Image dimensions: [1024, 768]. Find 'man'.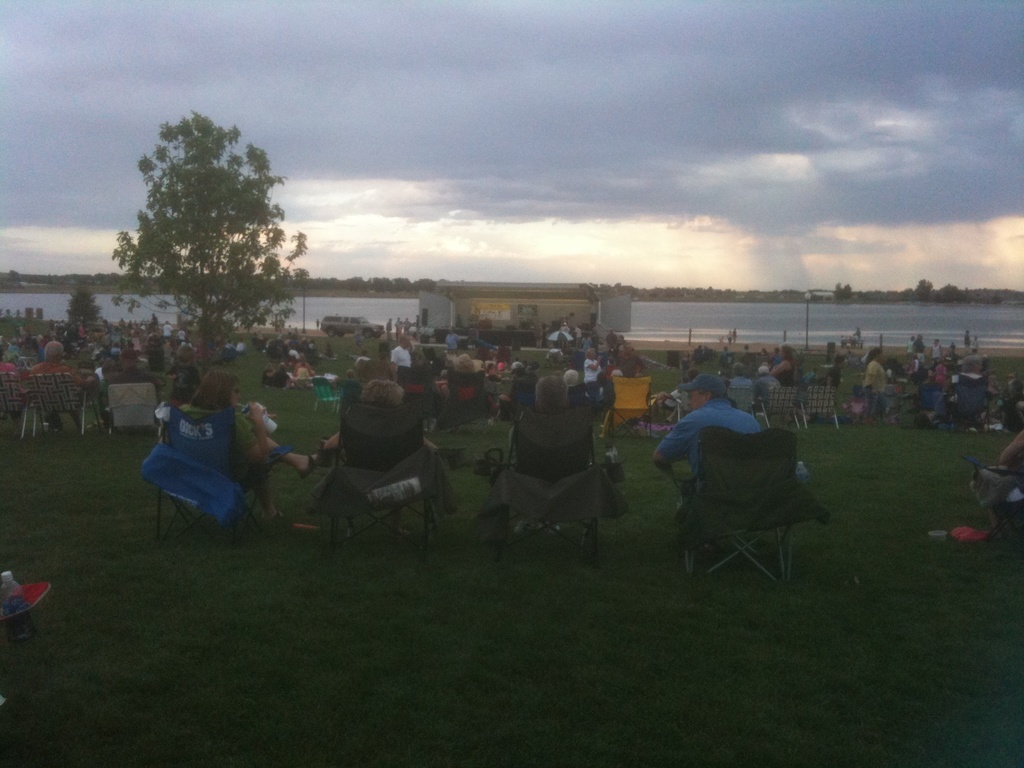
{"x1": 964, "y1": 329, "x2": 970, "y2": 353}.
